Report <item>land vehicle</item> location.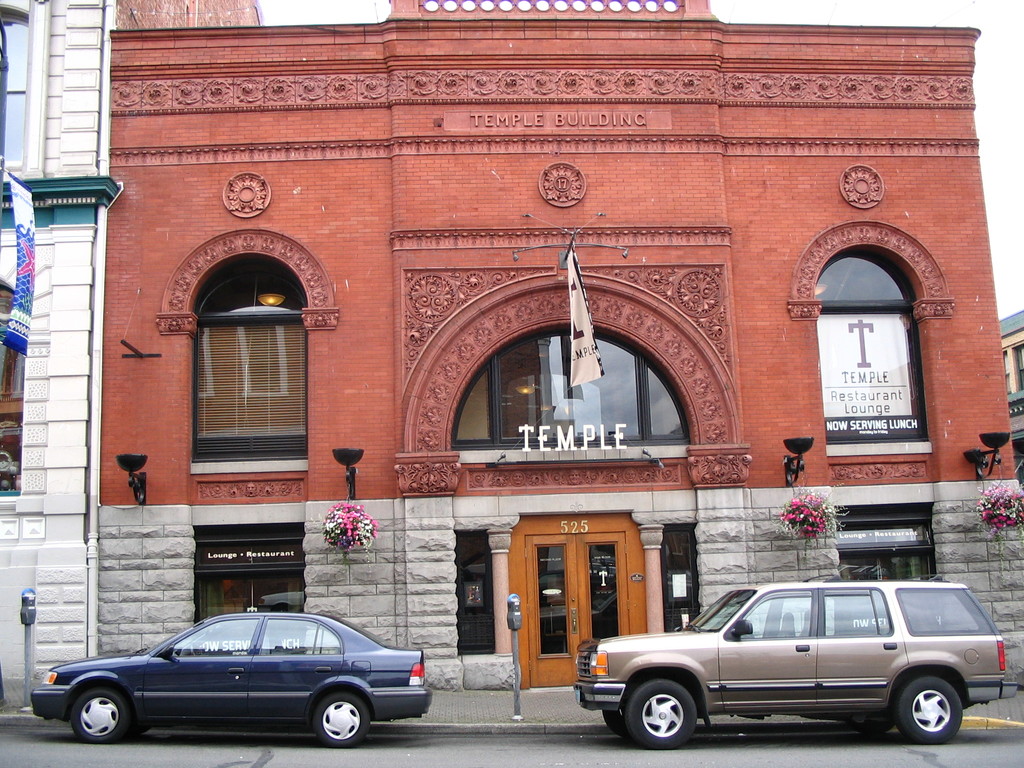
Report: crop(33, 607, 440, 749).
